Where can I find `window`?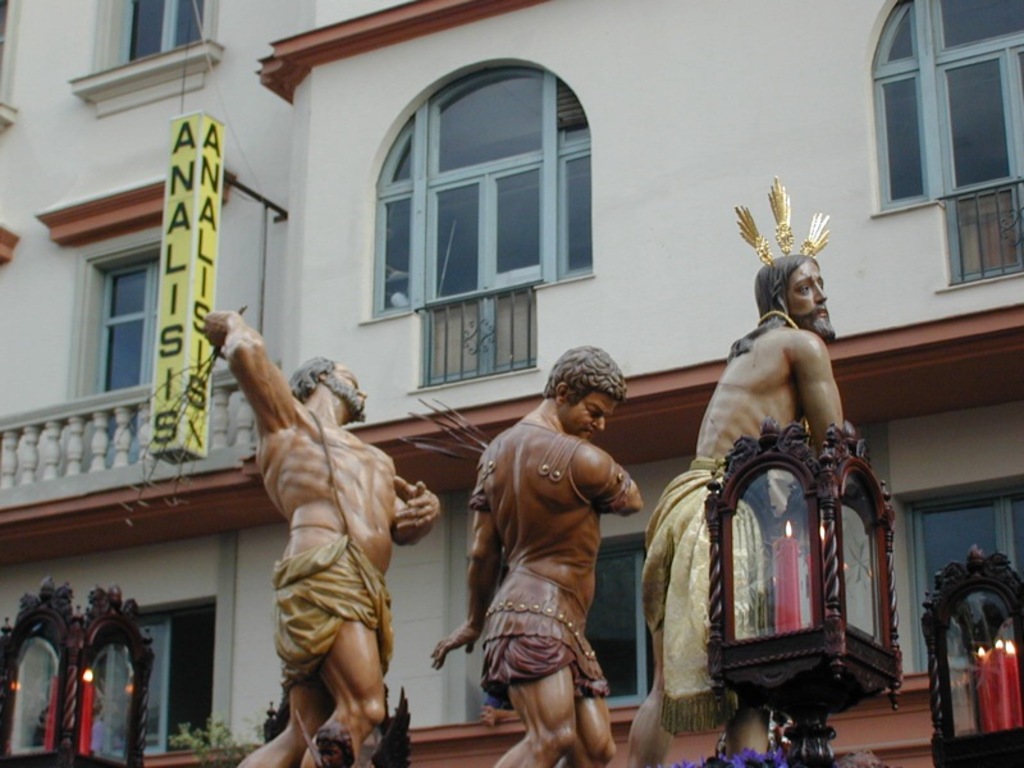
You can find it at bbox=[872, 0, 1023, 216].
